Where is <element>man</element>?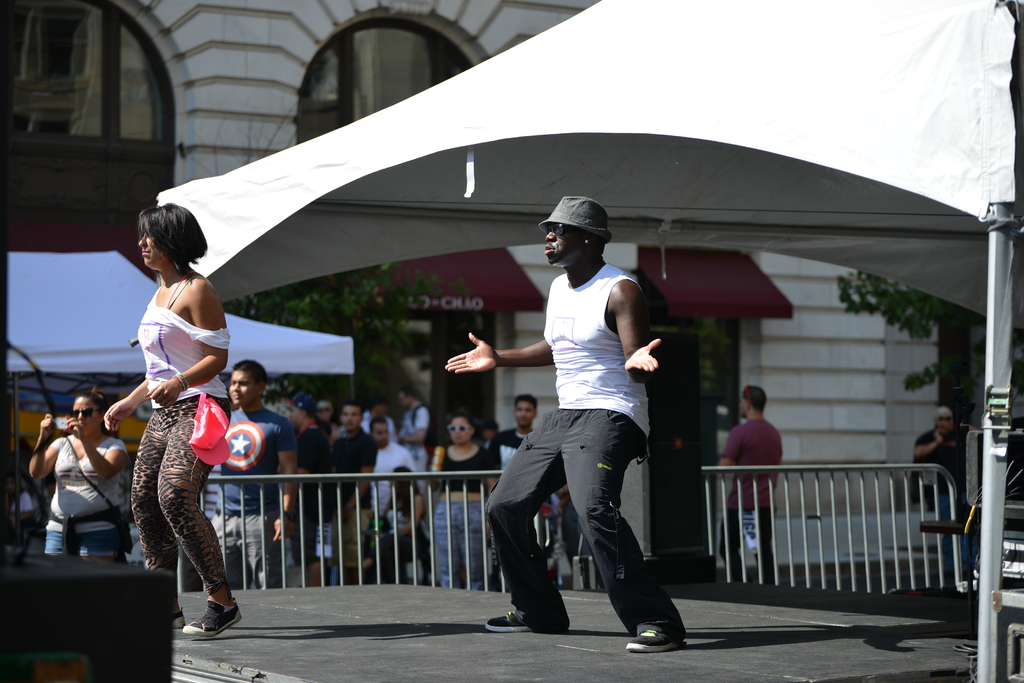
crop(916, 406, 987, 513).
